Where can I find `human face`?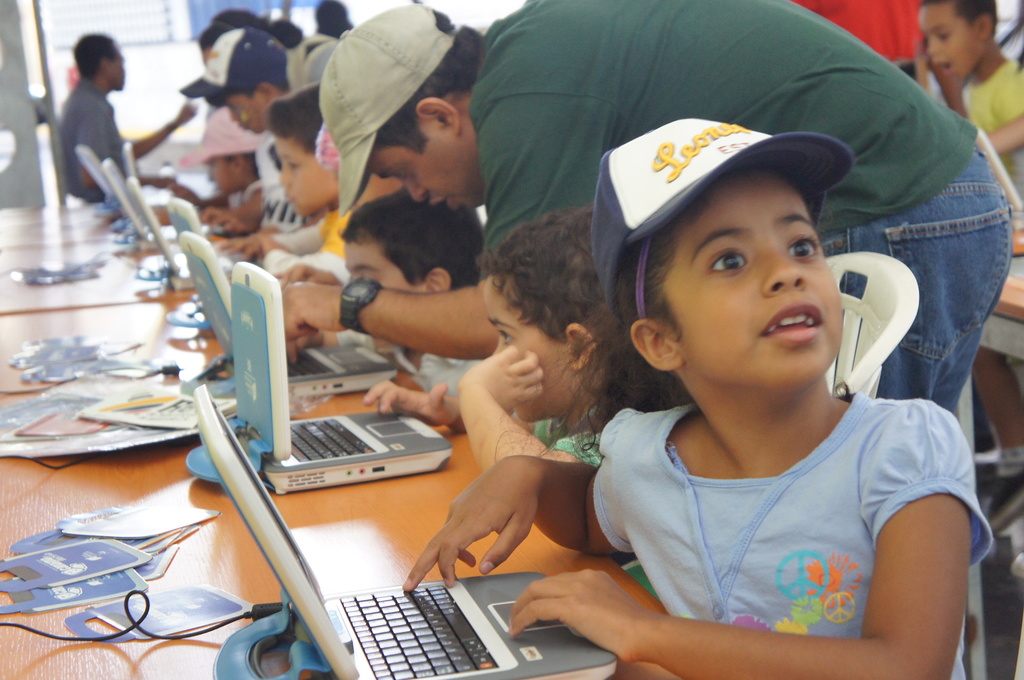
You can find it at x1=481, y1=275, x2=570, y2=425.
